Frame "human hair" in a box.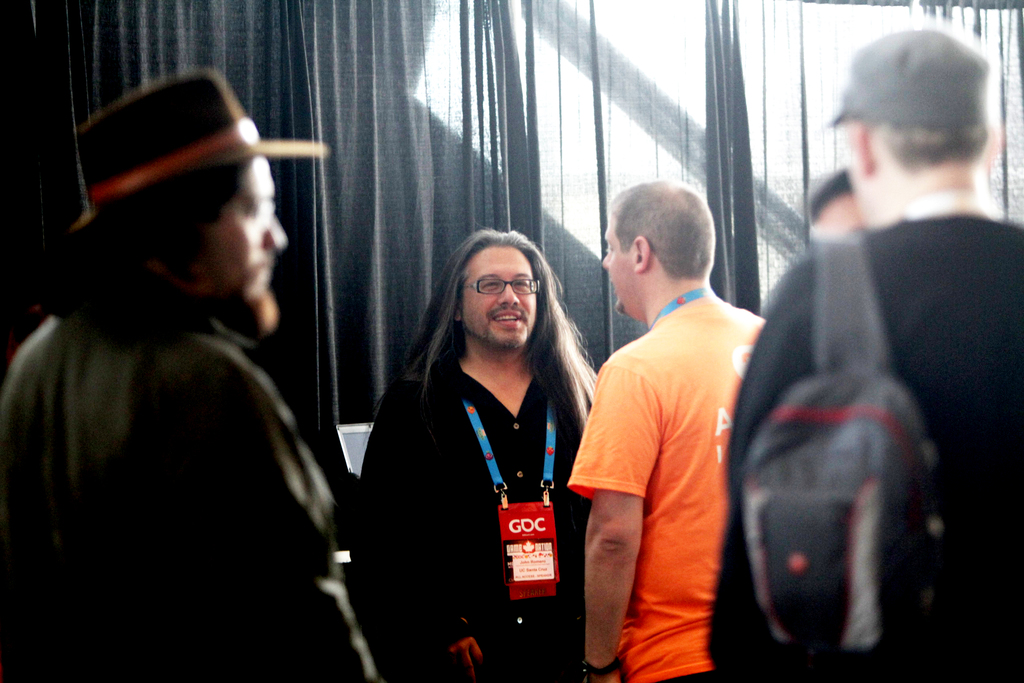
left=804, top=167, right=854, bottom=231.
